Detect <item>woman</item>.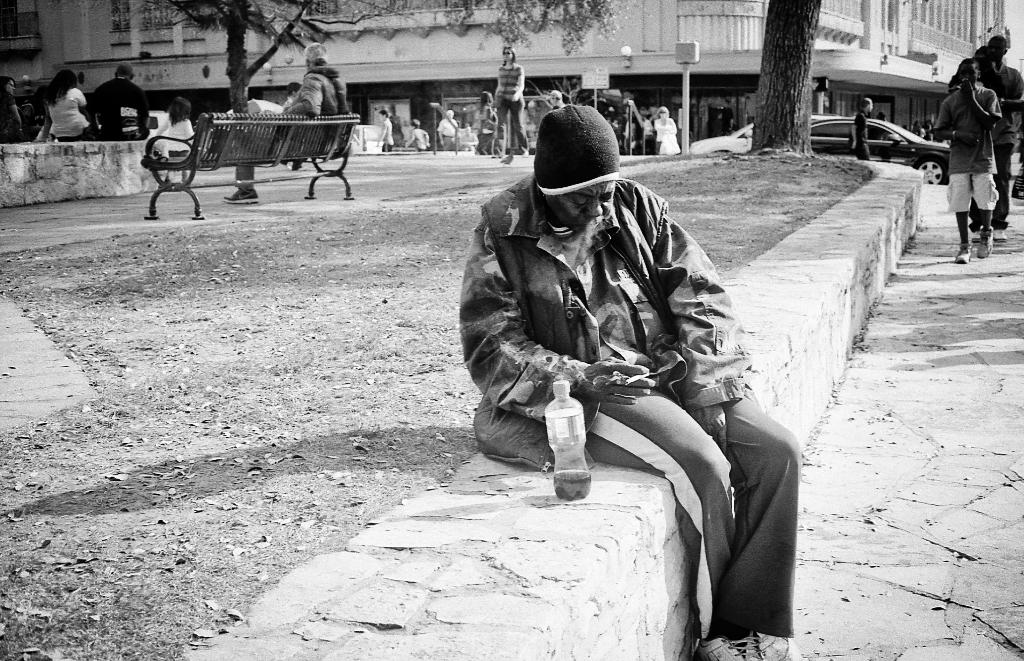
Detected at select_region(1, 76, 33, 135).
